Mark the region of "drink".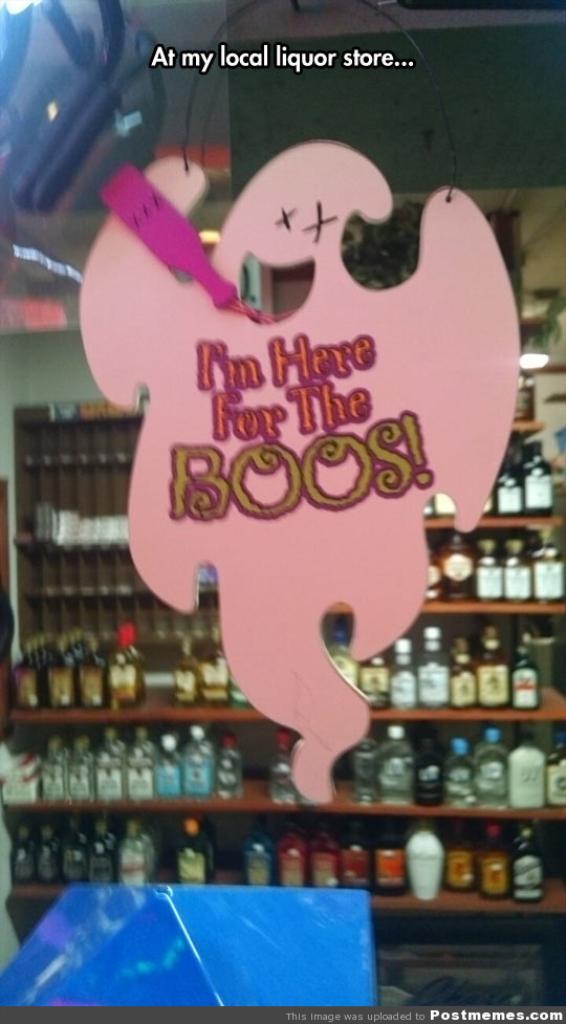
Region: (left=370, top=823, right=404, bottom=894).
